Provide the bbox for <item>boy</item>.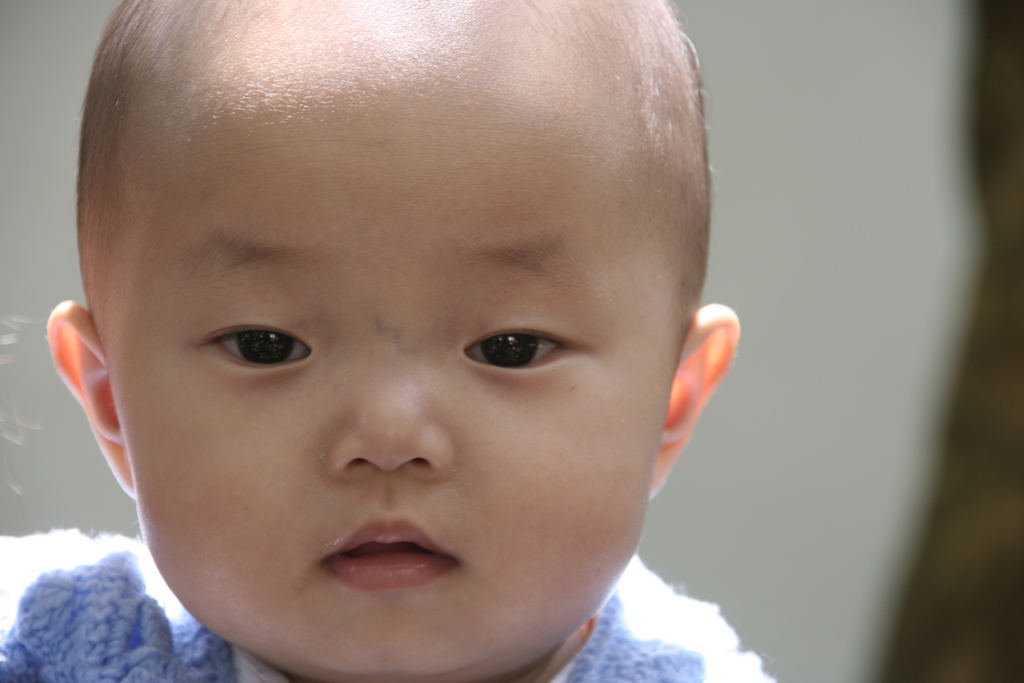
{"x1": 0, "y1": 0, "x2": 774, "y2": 682}.
